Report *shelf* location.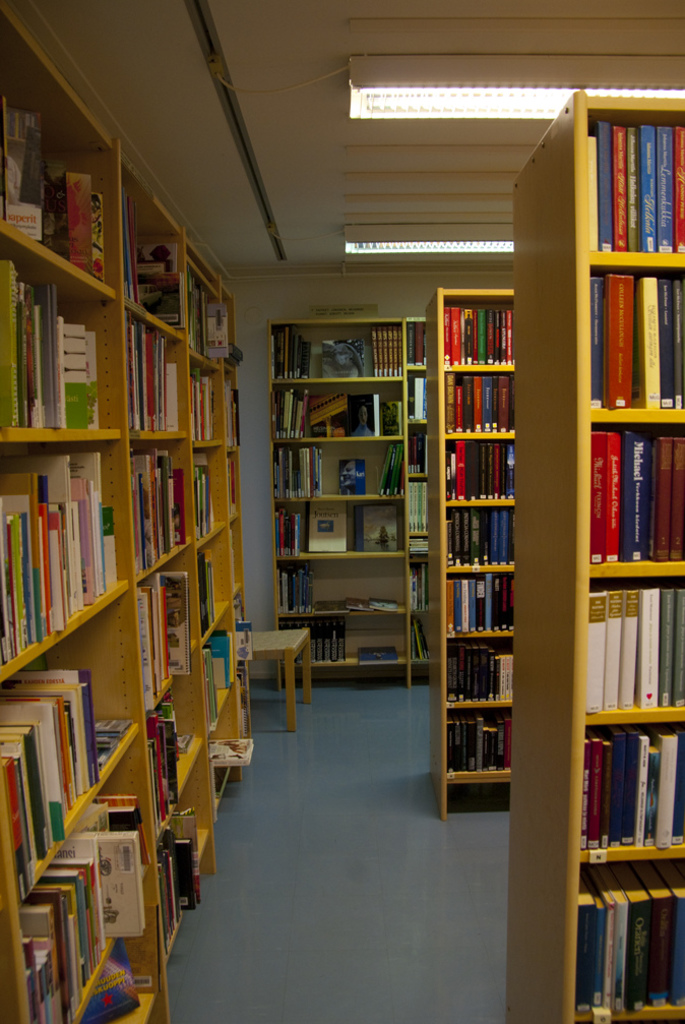
Report: (x1=197, y1=700, x2=247, y2=748).
